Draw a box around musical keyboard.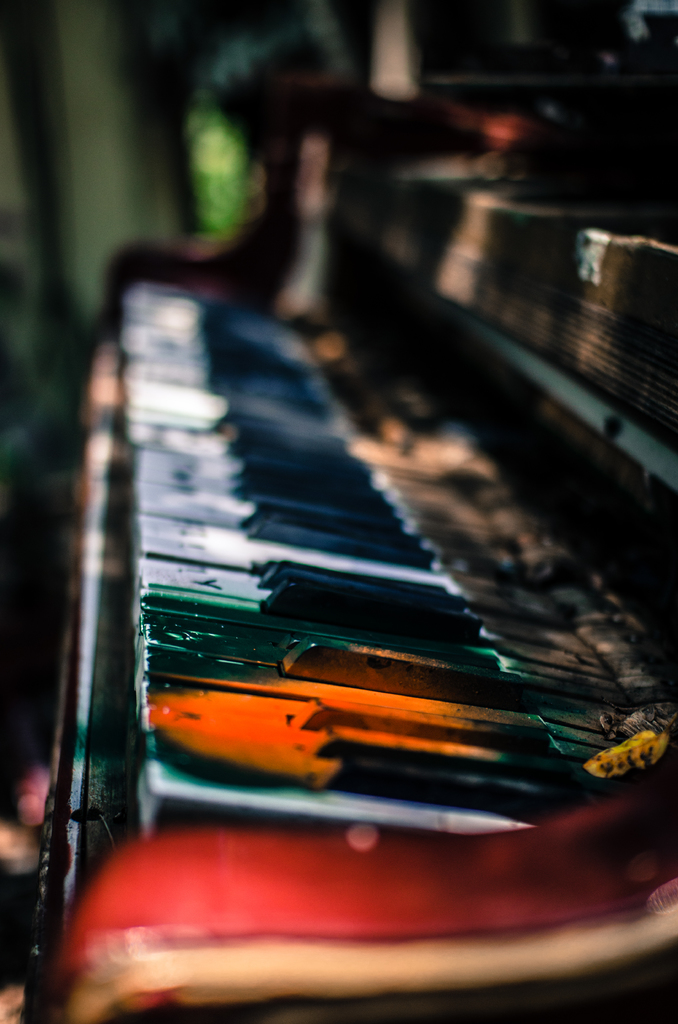
box(38, 221, 673, 979).
